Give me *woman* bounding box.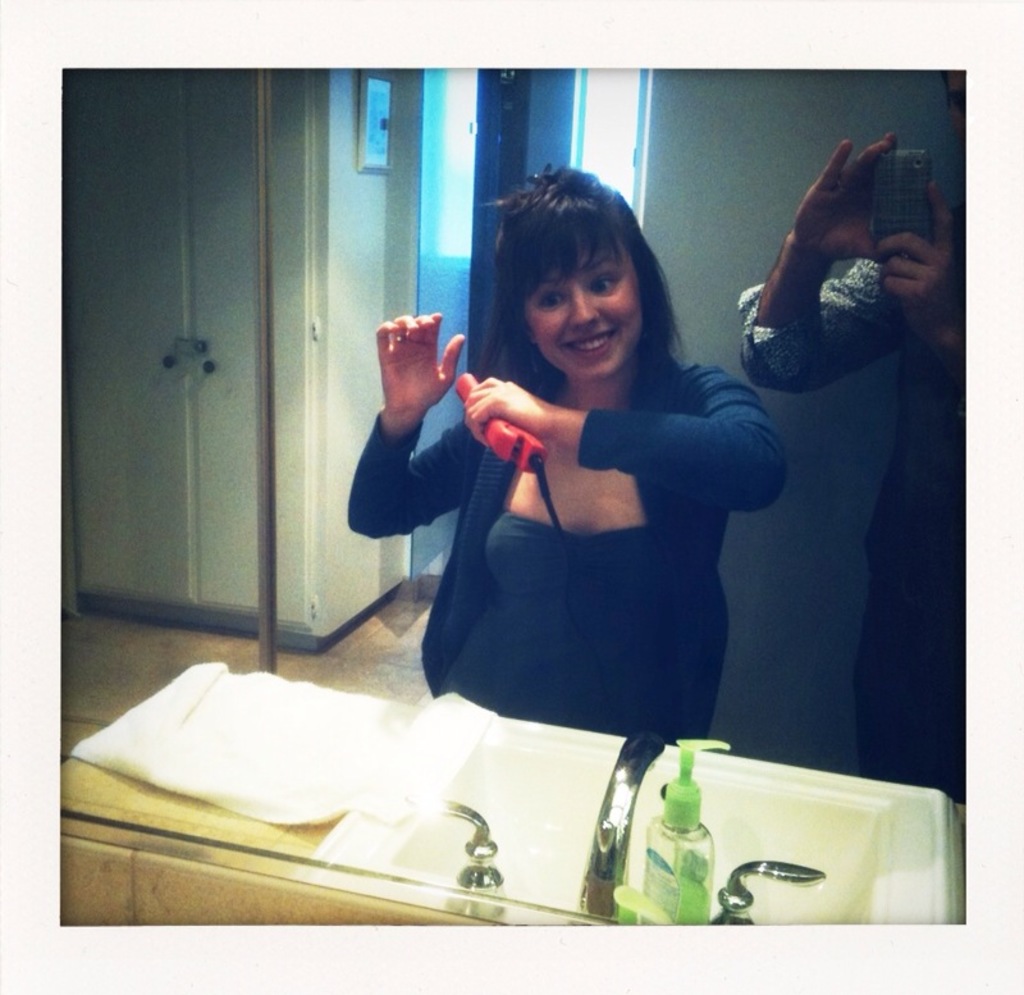
[378, 184, 794, 786].
